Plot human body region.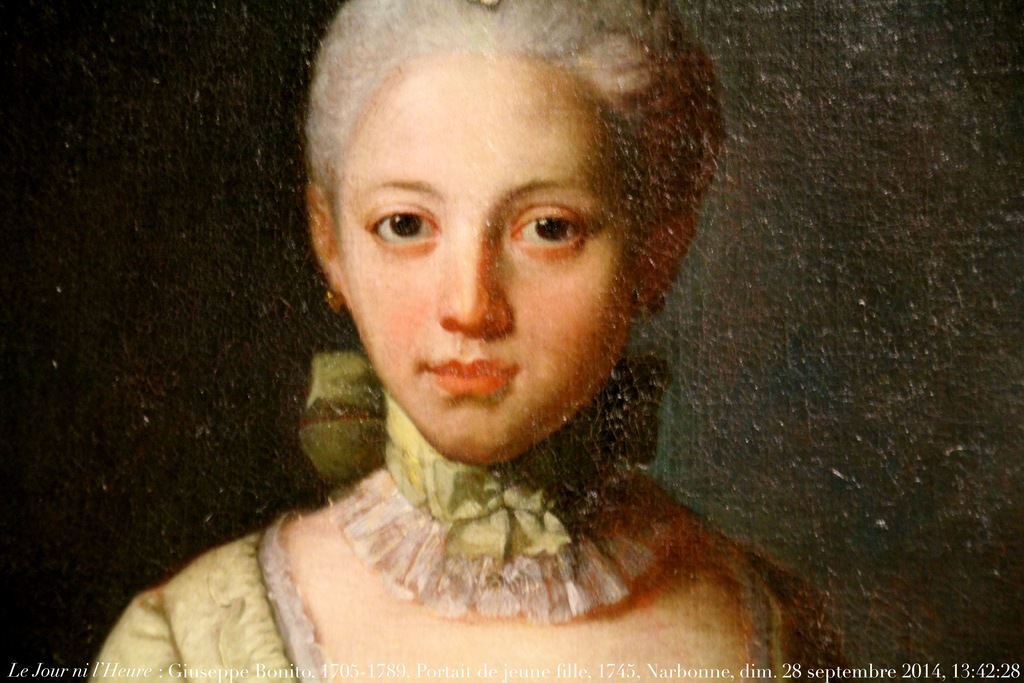
Plotted at Rect(106, 100, 815, 682).
